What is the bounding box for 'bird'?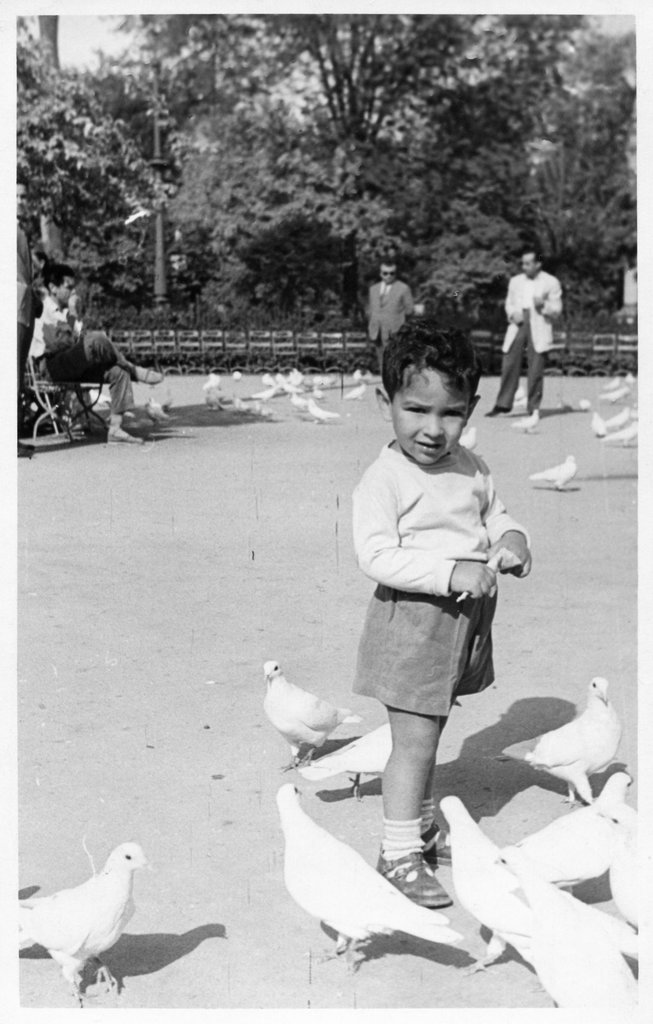
<region>495, 851, 642, 1009</region>.
